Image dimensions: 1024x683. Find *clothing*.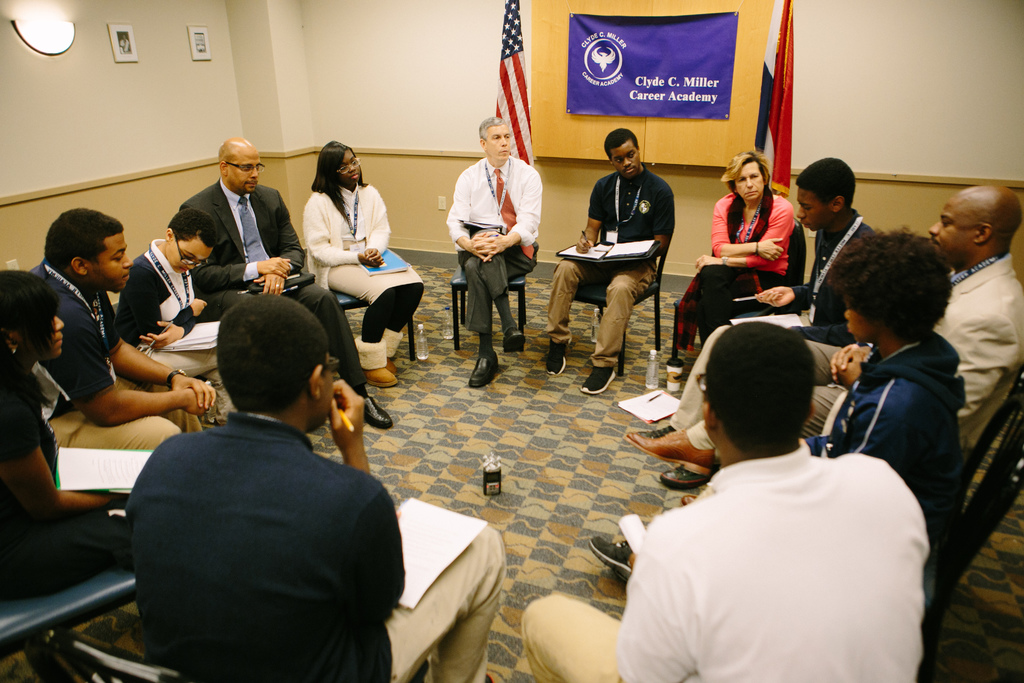
{"x1": 625, "y1": 390, "x2": 943, "y2": 677}.
